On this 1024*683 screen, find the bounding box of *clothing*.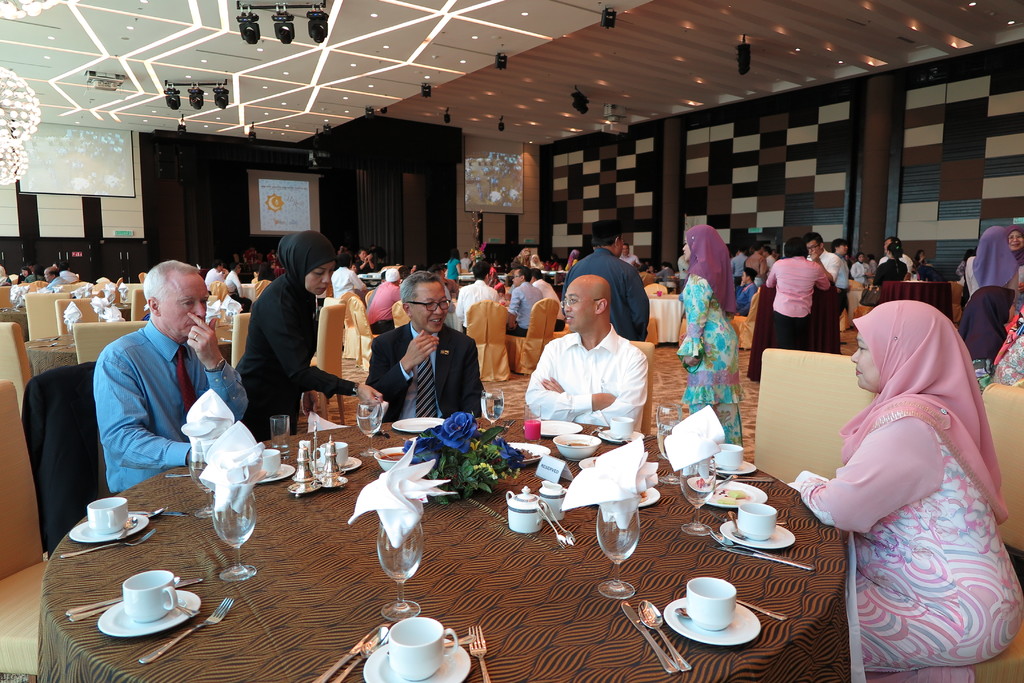
Bounding box: BBox(960, 224, 1023, 299).
